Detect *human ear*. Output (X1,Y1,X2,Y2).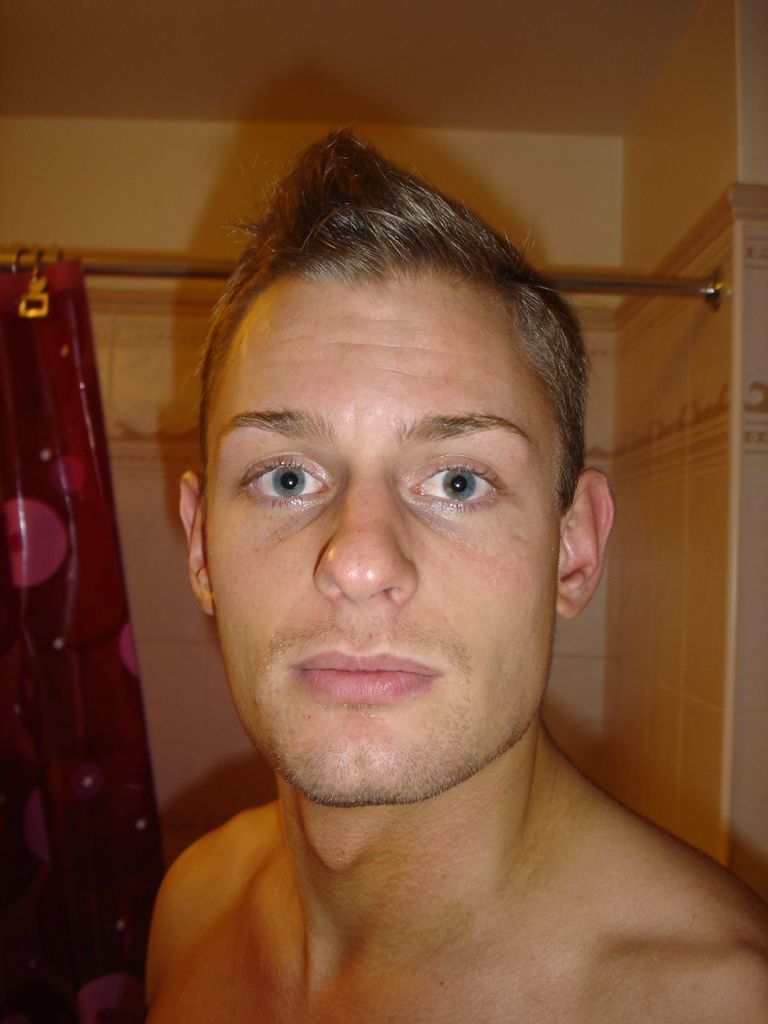
(172,474,213,618).
